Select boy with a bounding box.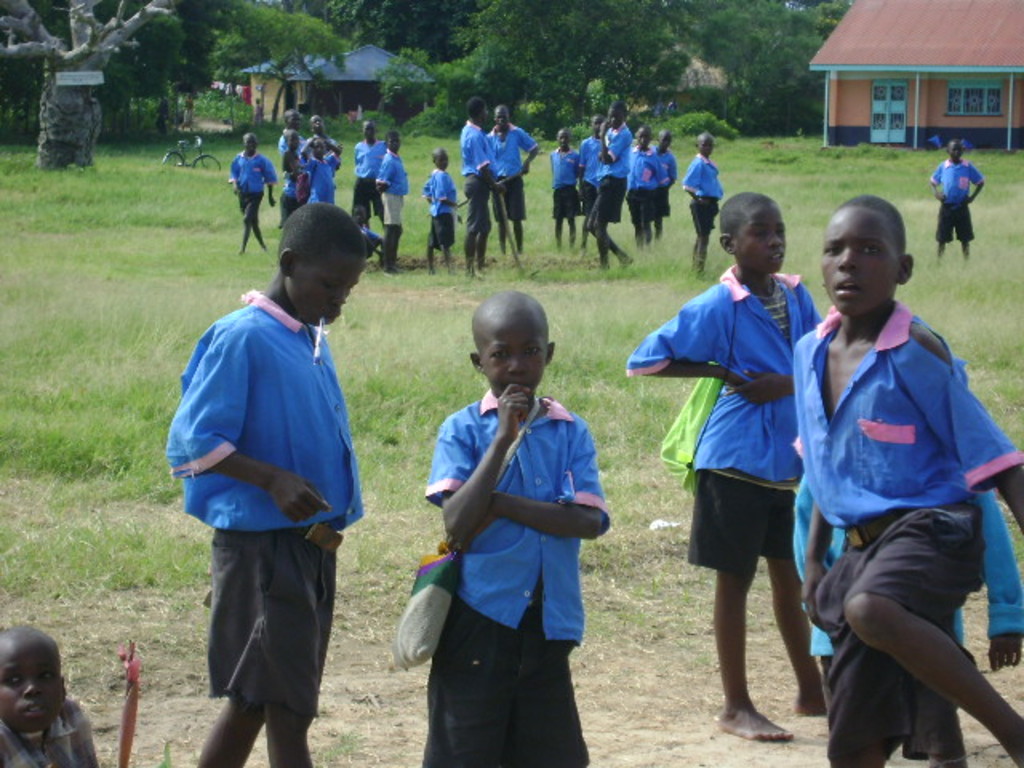
{"x1": 630, "y1": 190, "x2": 826, "y2": 742}.
